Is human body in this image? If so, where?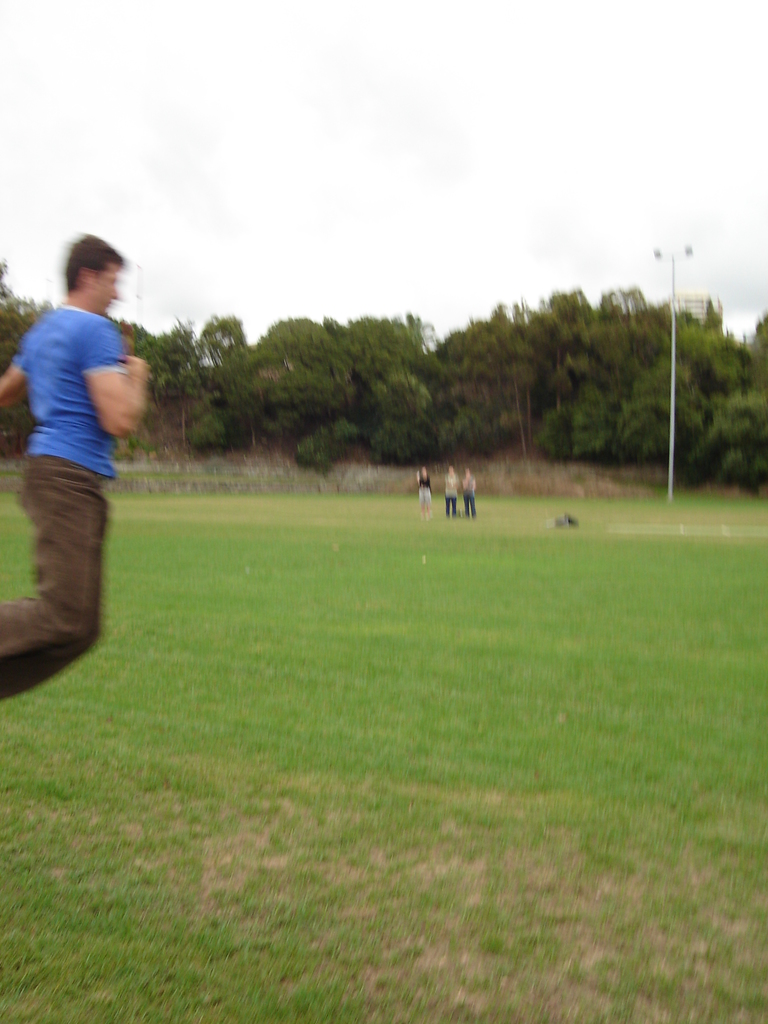
Yes, at [left=417, top=465, right=435, bottom=530].
